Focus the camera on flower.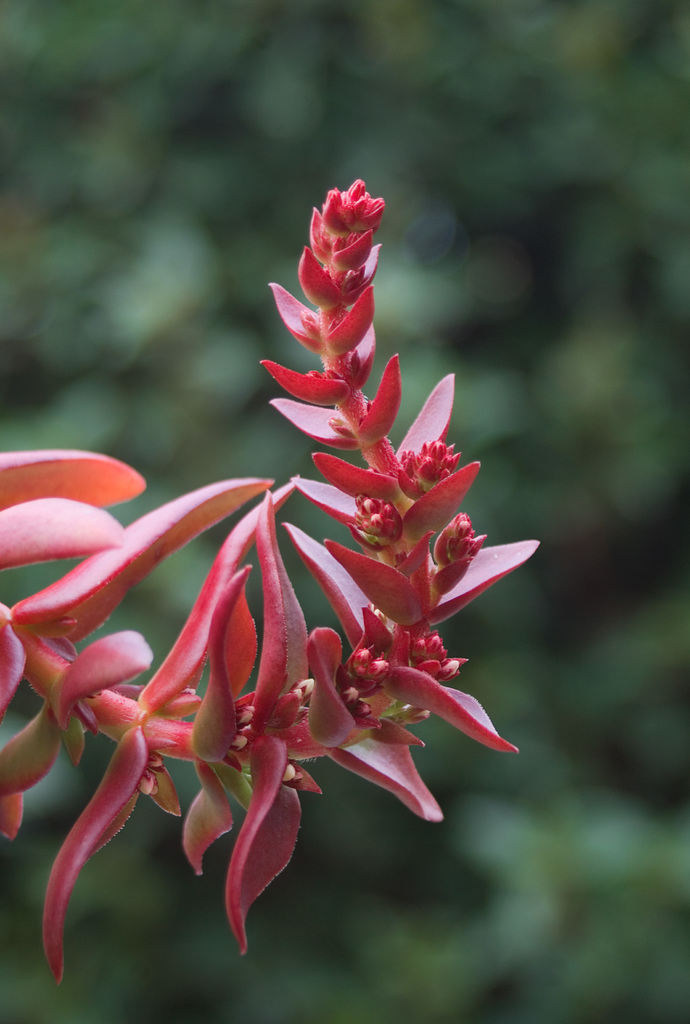
Focus region: (x1=0, y1=179, x2=544, y2=993).
